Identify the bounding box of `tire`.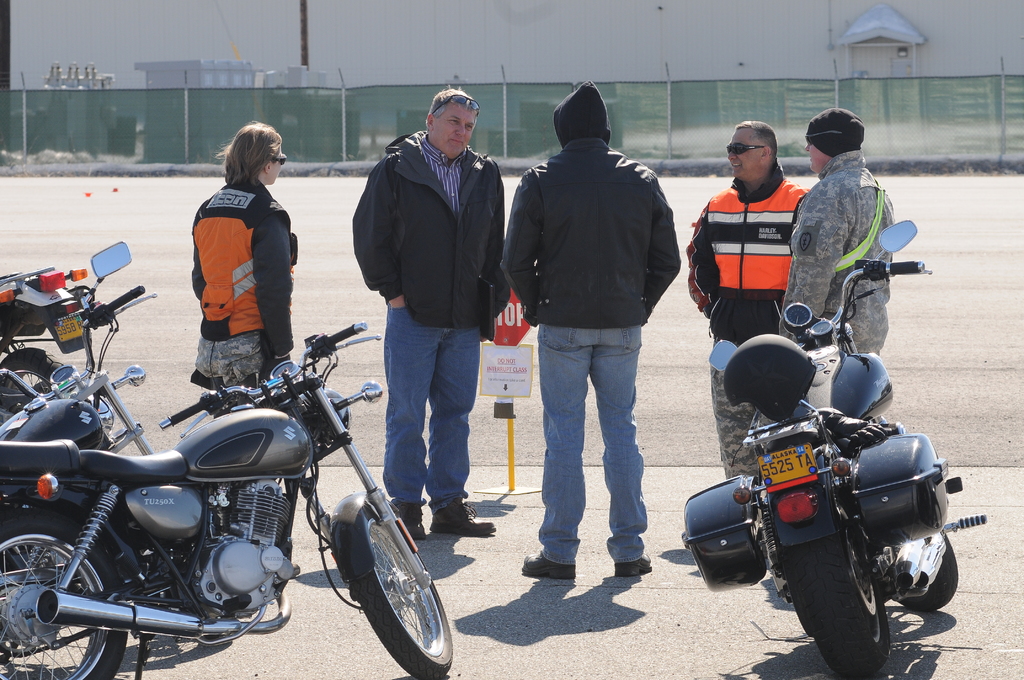
detection(897, 531, 957, 612).
